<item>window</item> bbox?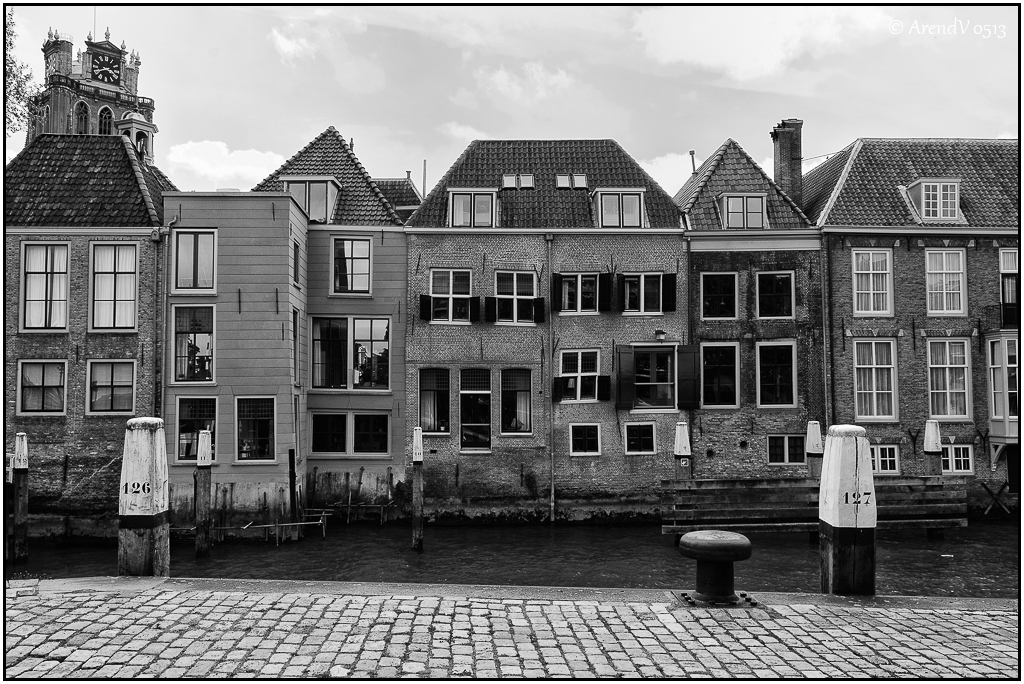
306 305 402 392
